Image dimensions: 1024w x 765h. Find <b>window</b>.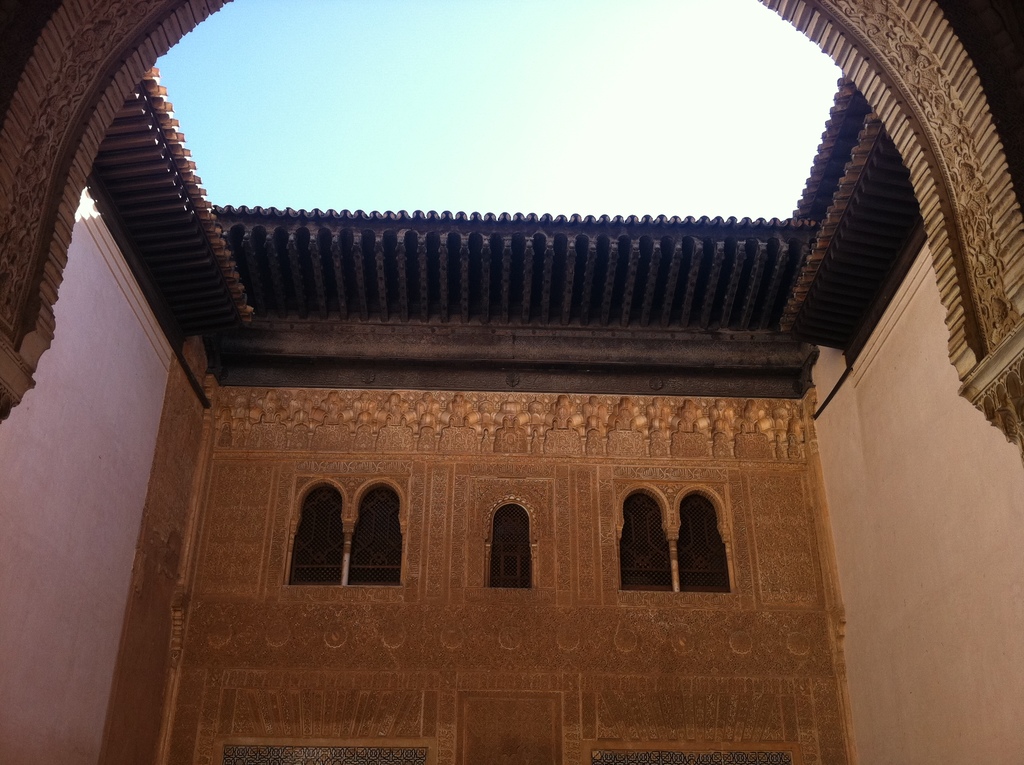
bbox(619, 483, 674, 596).
